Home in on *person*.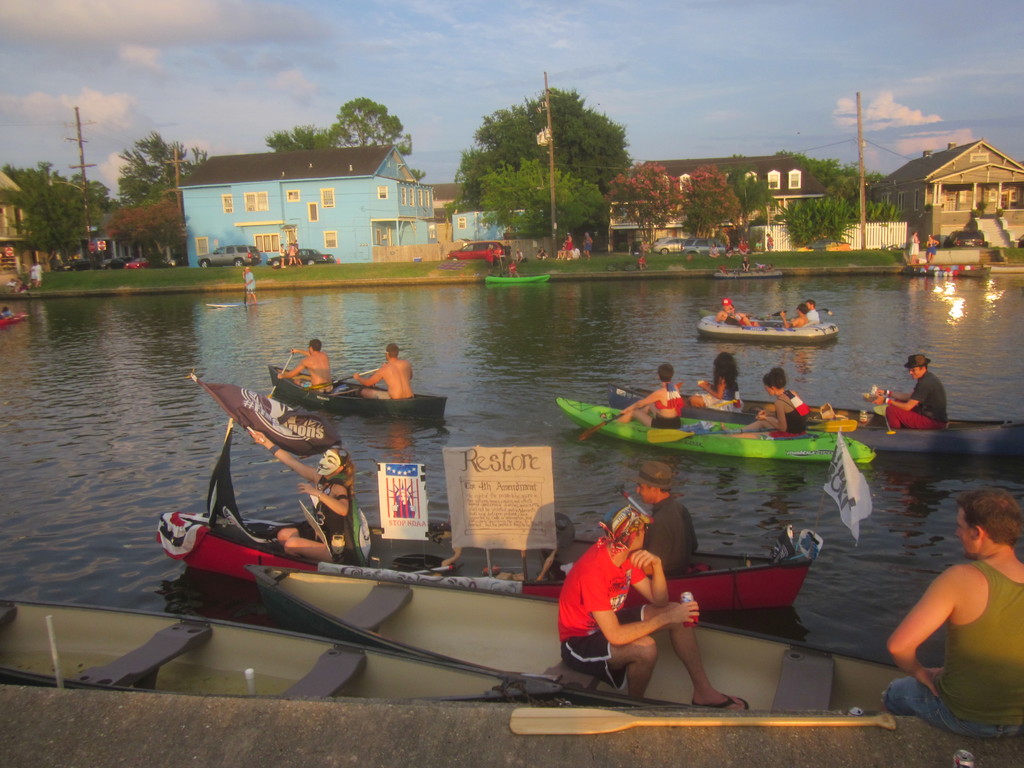
Homed in at [287,242,299,264].
